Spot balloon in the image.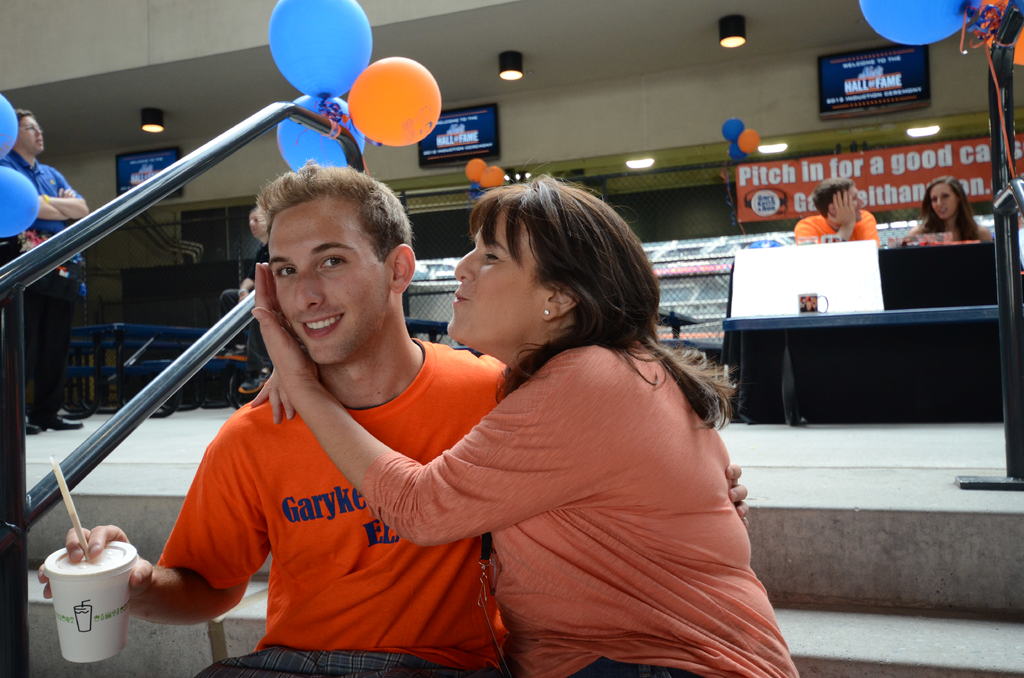
balloon found at 729:145:741:157.
